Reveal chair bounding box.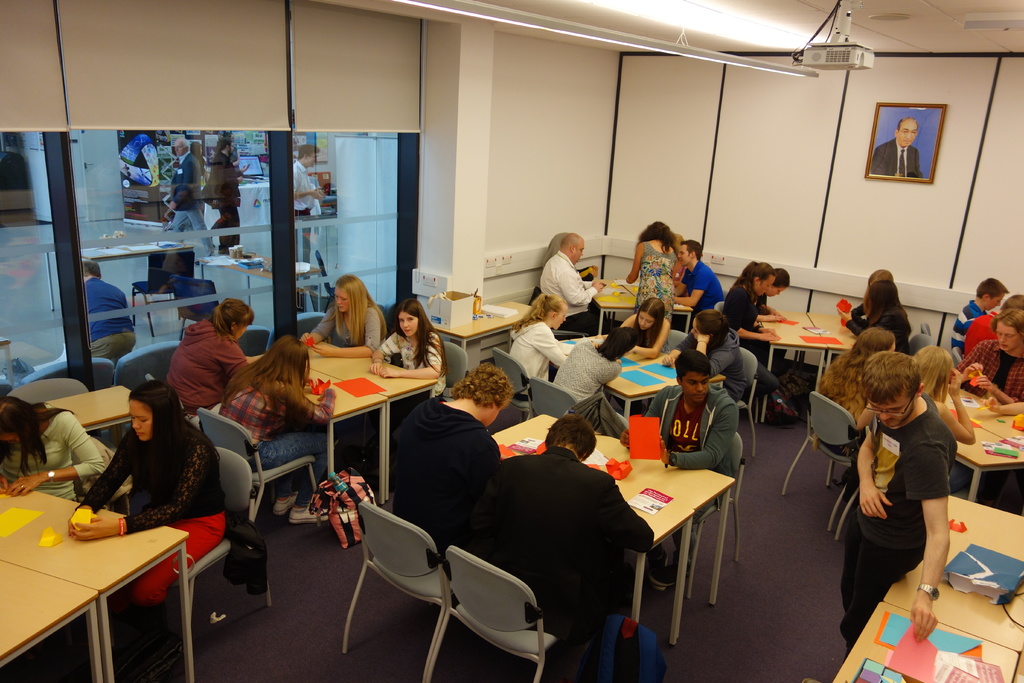
Revealed: l=296, t=311, r=325, b=341.
